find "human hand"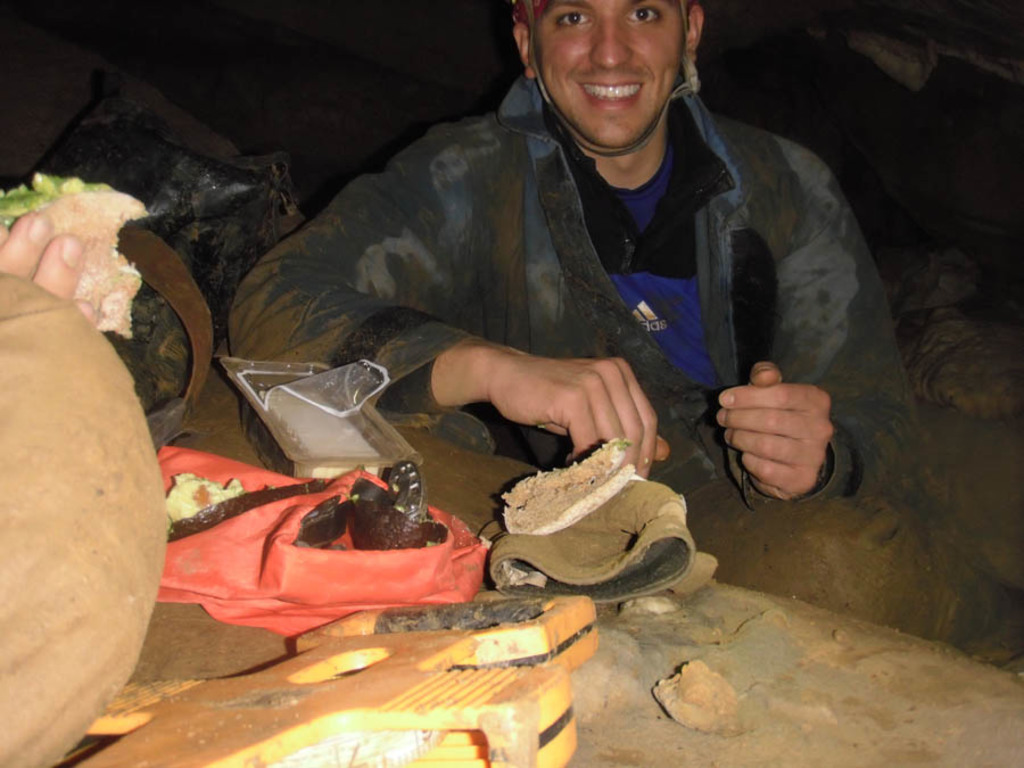
bbox=(488, 354, 672, 486)
